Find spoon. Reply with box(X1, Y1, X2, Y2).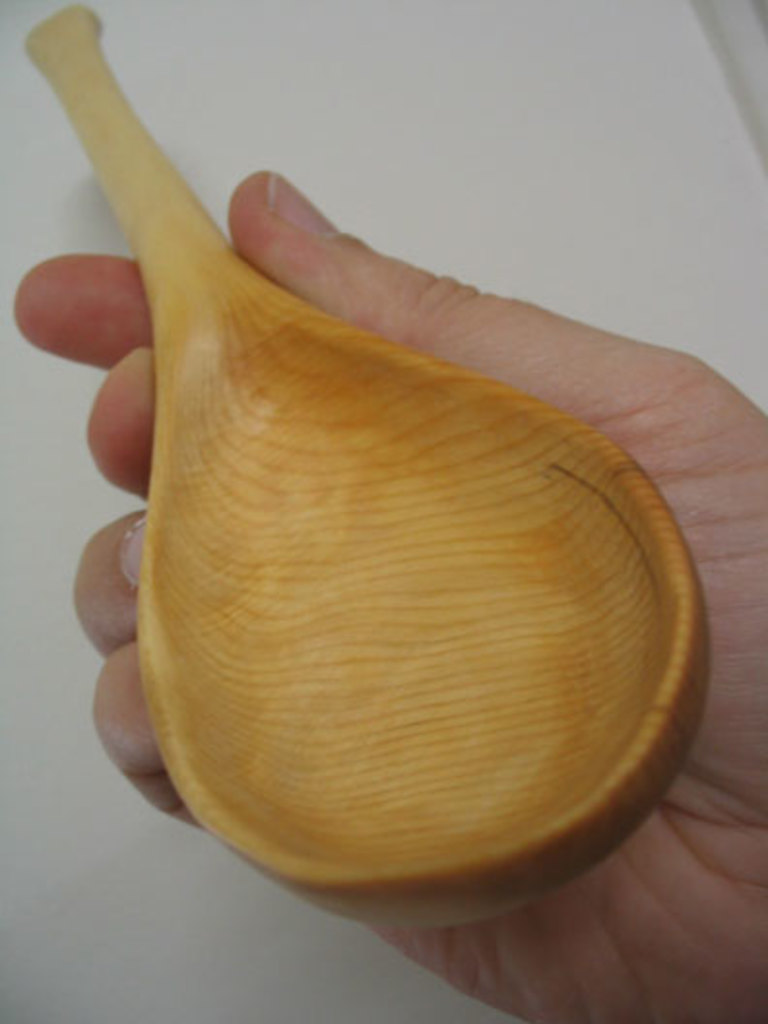
box(23, 0, 714, 921).
